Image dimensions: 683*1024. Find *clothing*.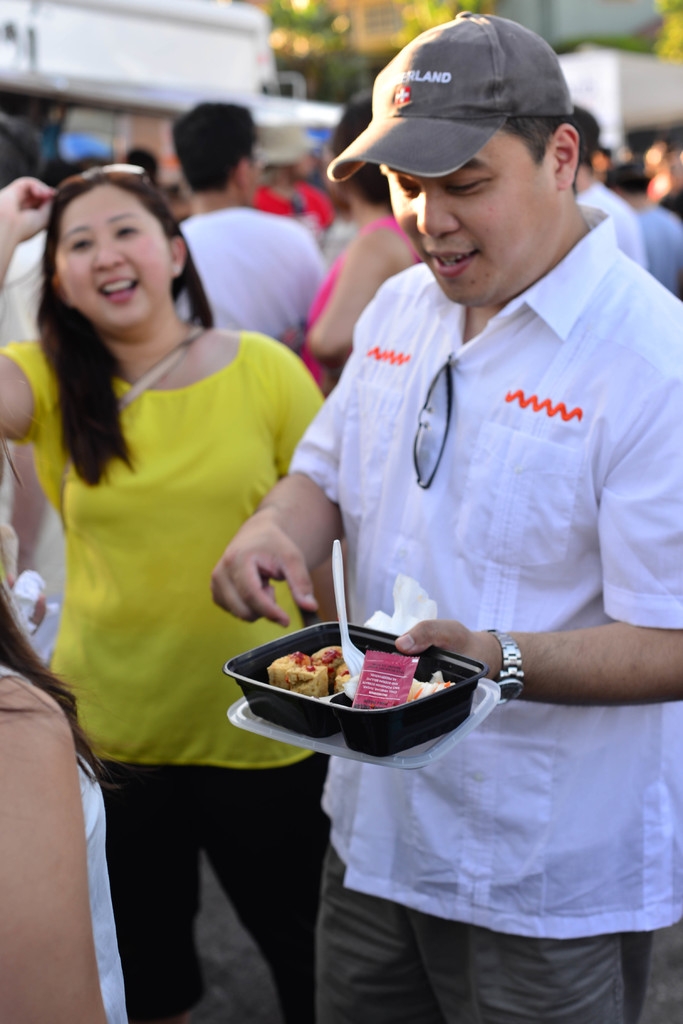
crop(278, 201, 682, 1023).
